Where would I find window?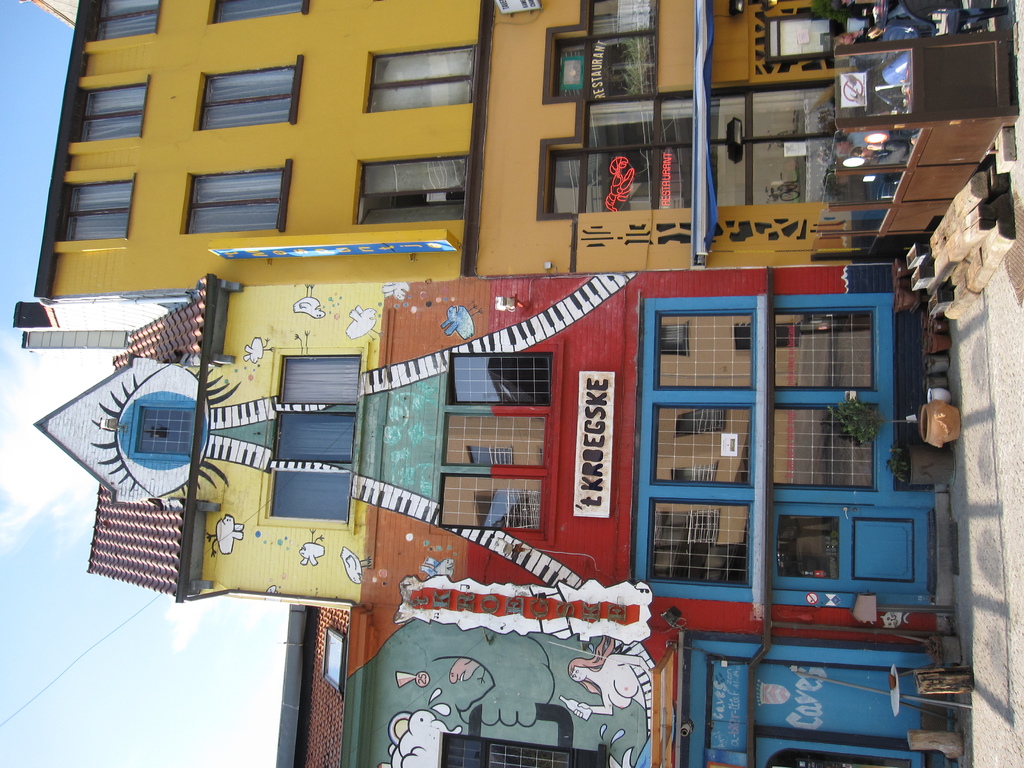
At 438/477/545/524.
